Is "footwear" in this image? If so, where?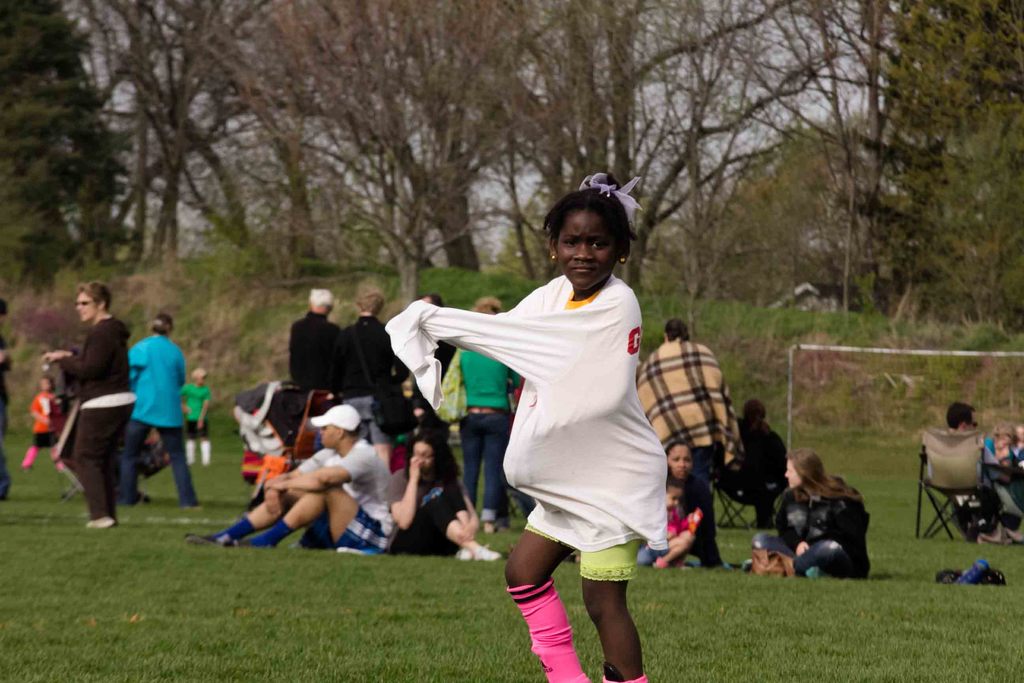
Yes, at Rect(83, 515, 116, 533).
